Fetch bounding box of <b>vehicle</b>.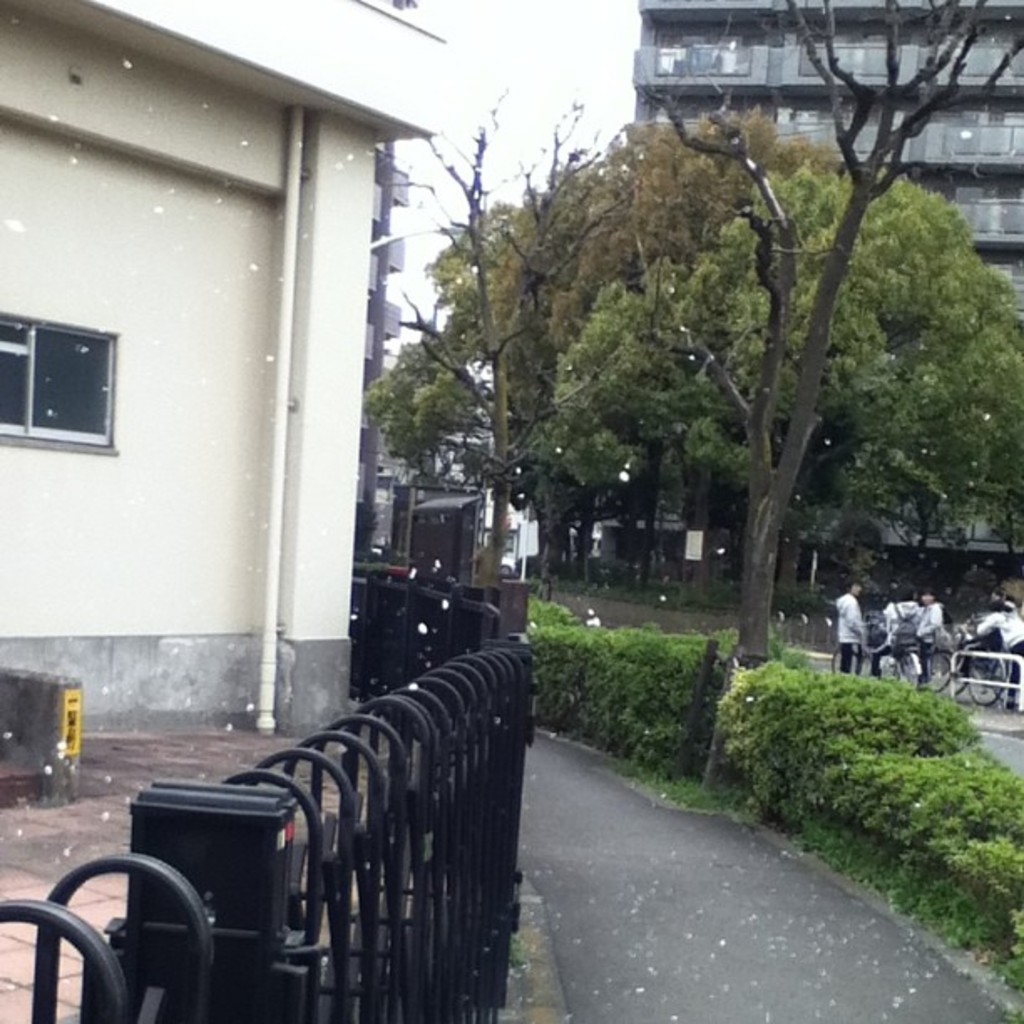
Bbox: pyautogui.locateOnScreen(883, 629, 979, 701).
